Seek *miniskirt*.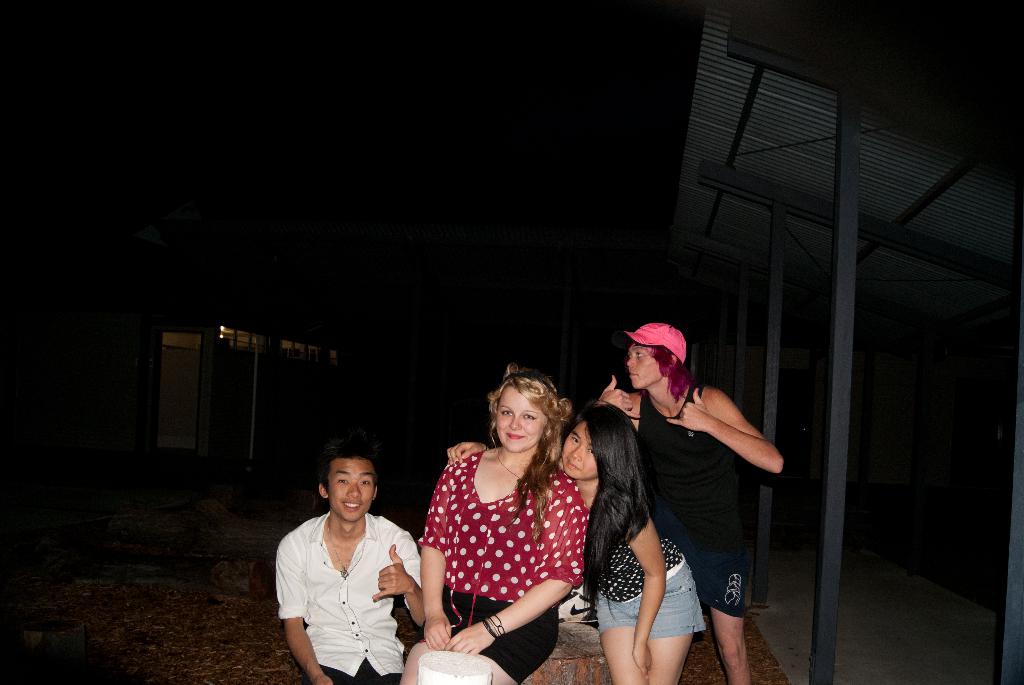
<region>593, 555, 708, 637</region>.
